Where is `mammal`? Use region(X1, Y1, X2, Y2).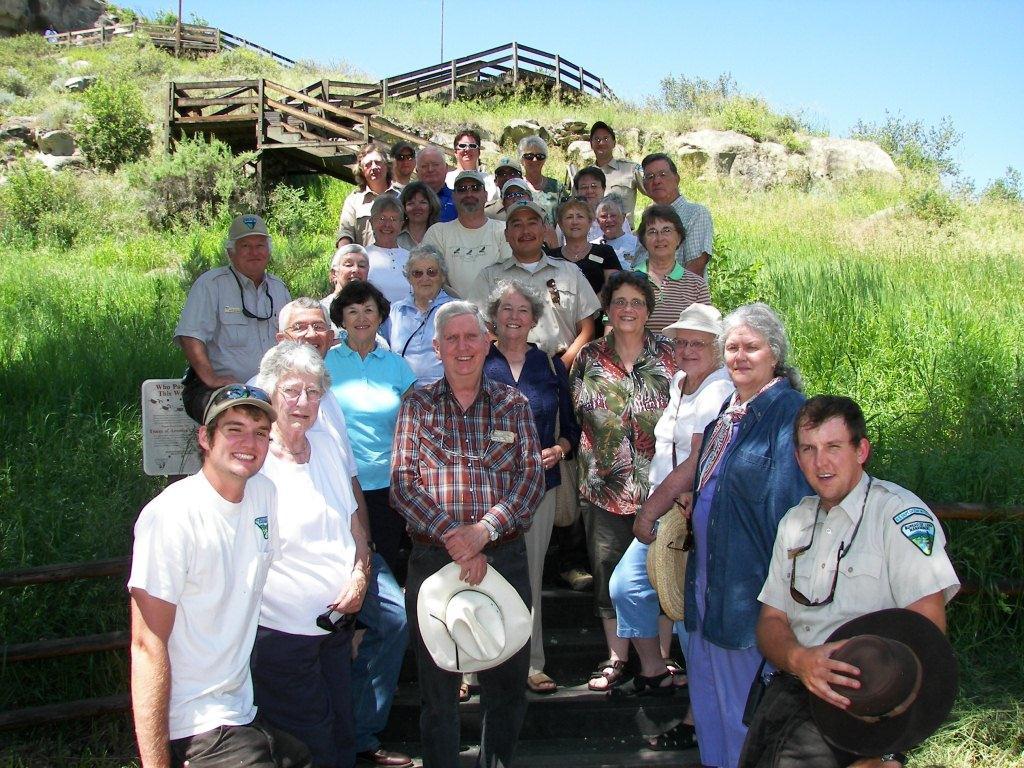
region(323, 277, 415, 588).
